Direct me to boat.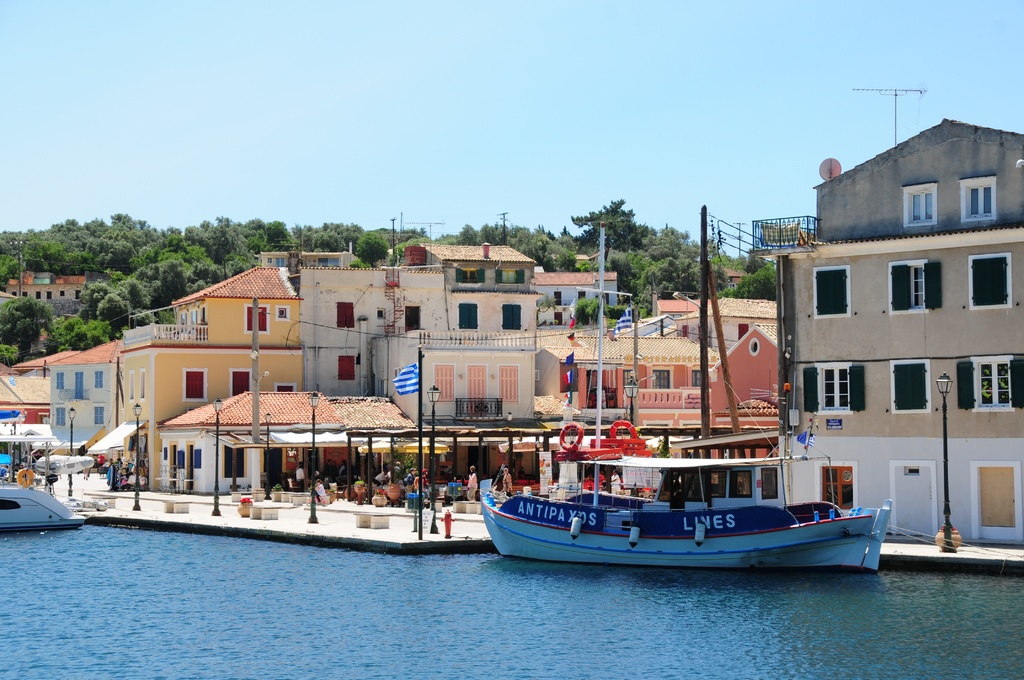
Direction: [x1=470, y1=371, x2=879, y2=578].
